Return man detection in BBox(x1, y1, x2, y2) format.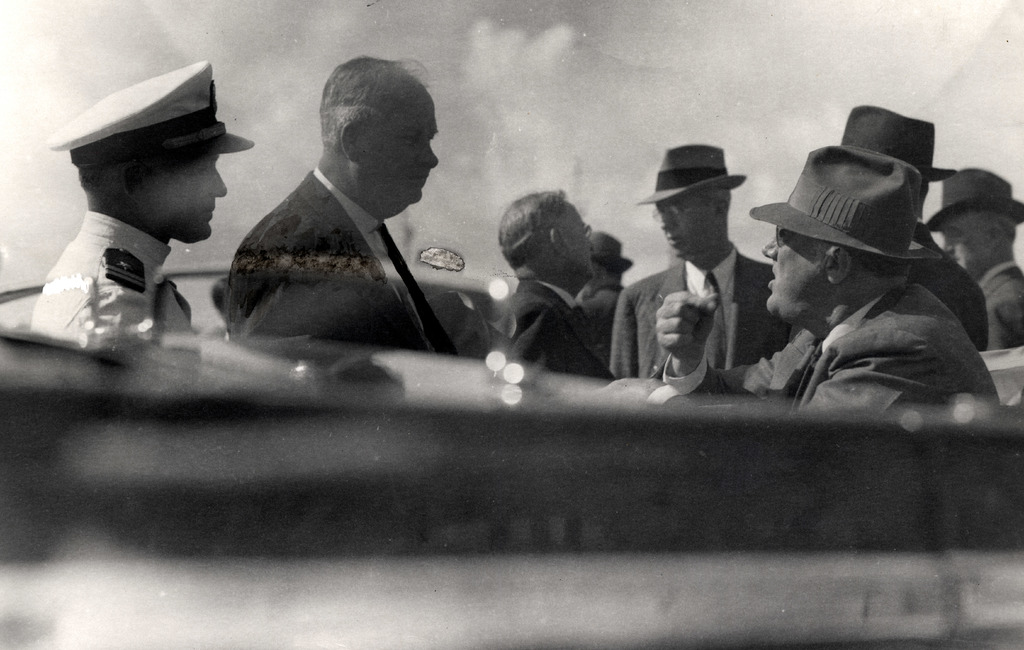
BBox(840, 105, 988, 348).
